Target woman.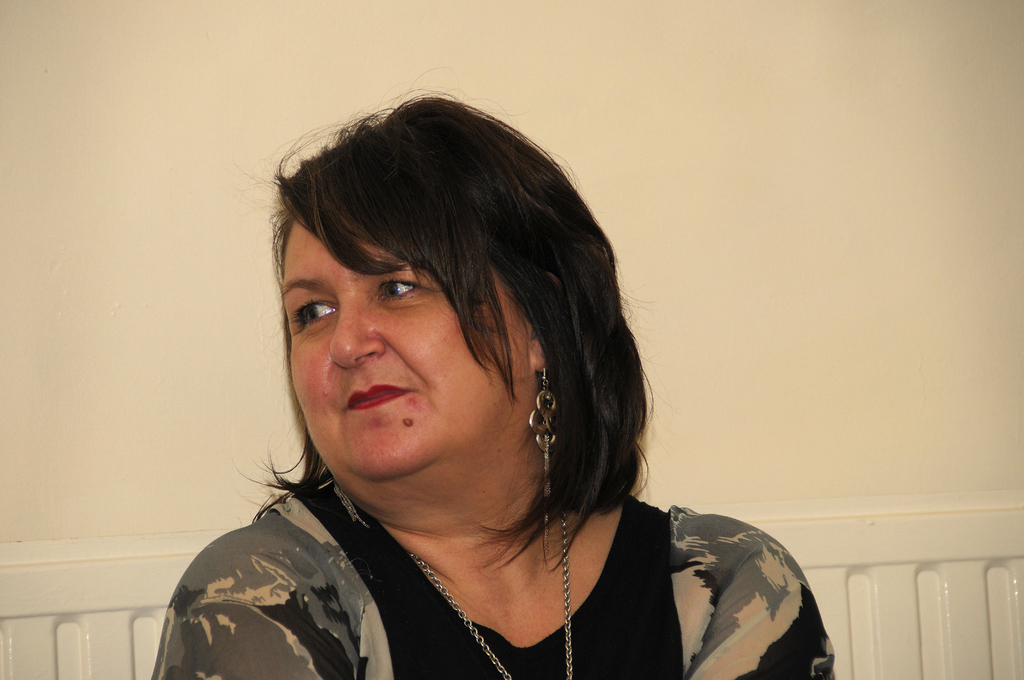
Target region: select_region(154, 87, 843, 679).
